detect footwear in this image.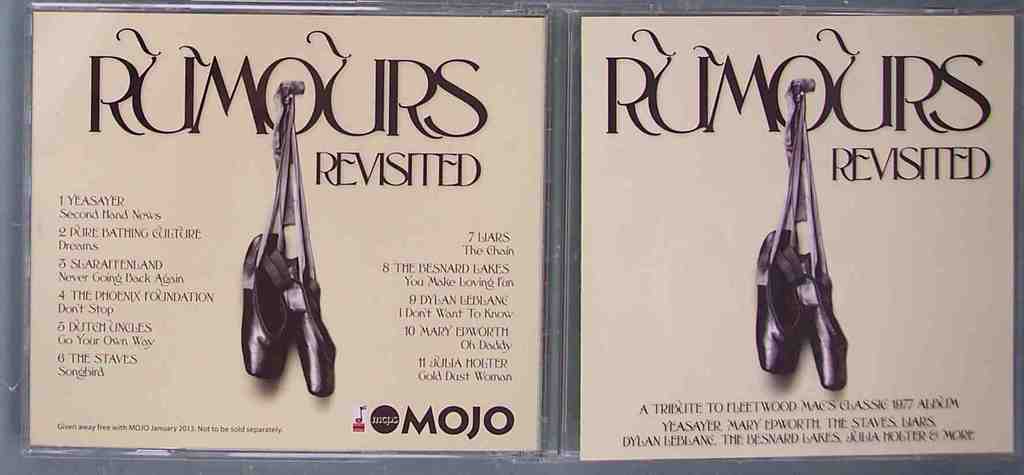
Detection: (x1=291, y1=258, x2=337, y2=396).
